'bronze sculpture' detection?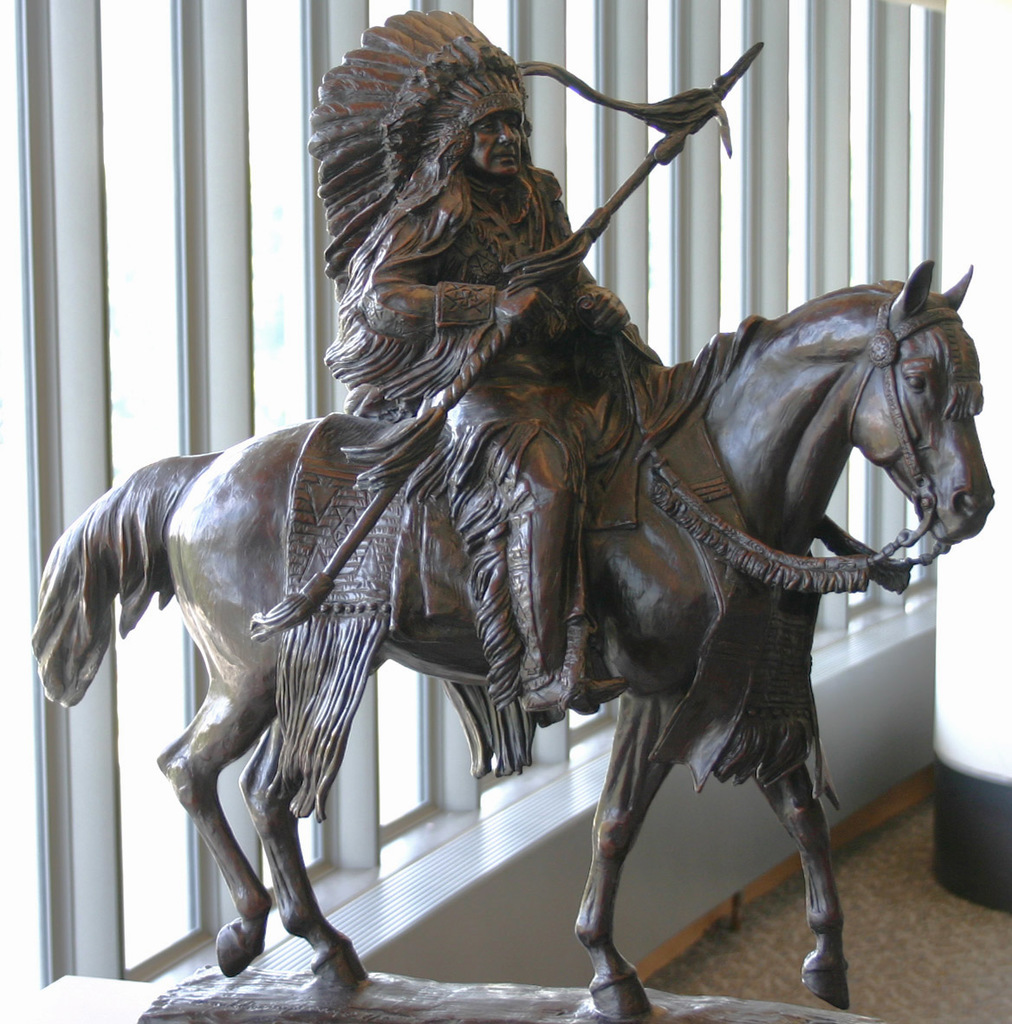
(27, 10, 996, 1020)
